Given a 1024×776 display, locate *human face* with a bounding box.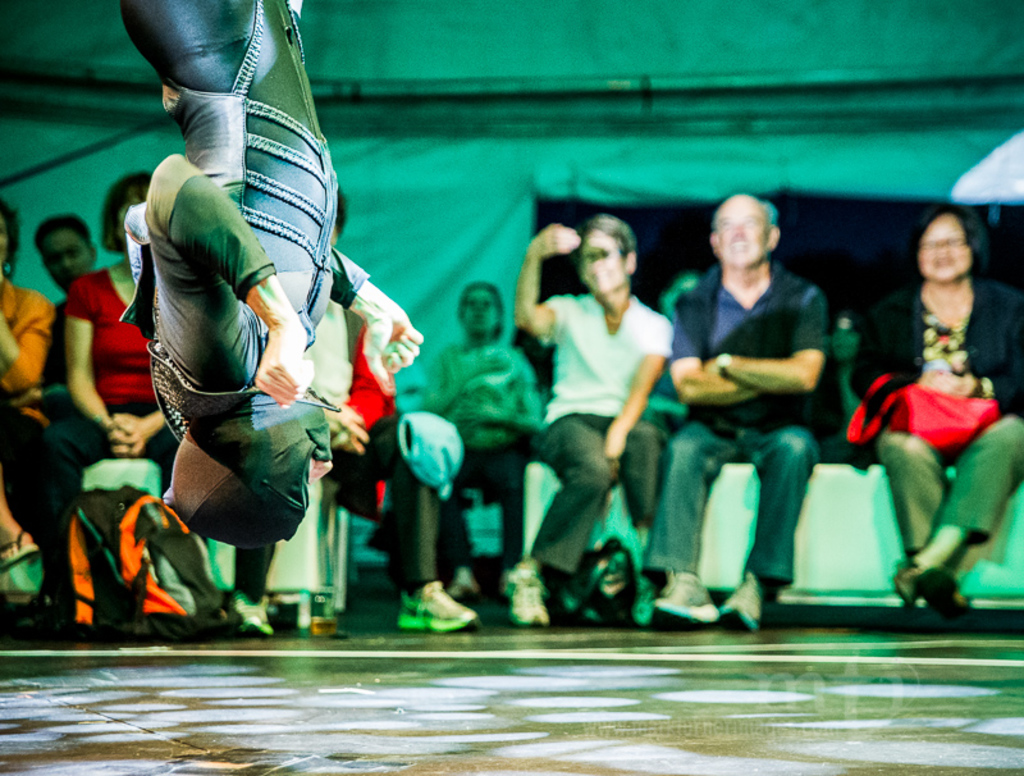
Located: Rect(462, 291, 504, 333).
